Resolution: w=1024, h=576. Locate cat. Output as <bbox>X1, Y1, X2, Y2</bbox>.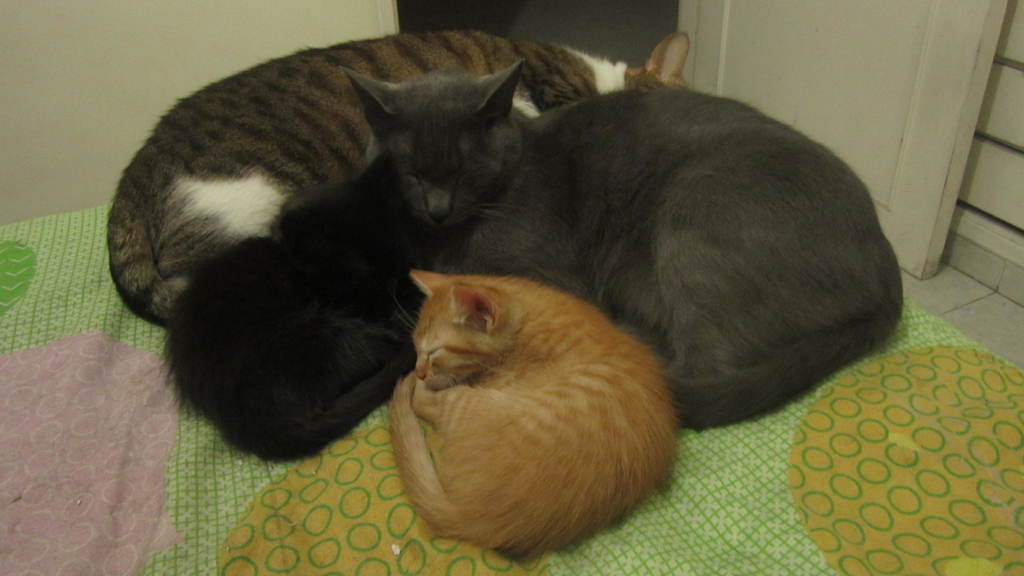
<bbox>95, 19, 688, 326</bbox>.
